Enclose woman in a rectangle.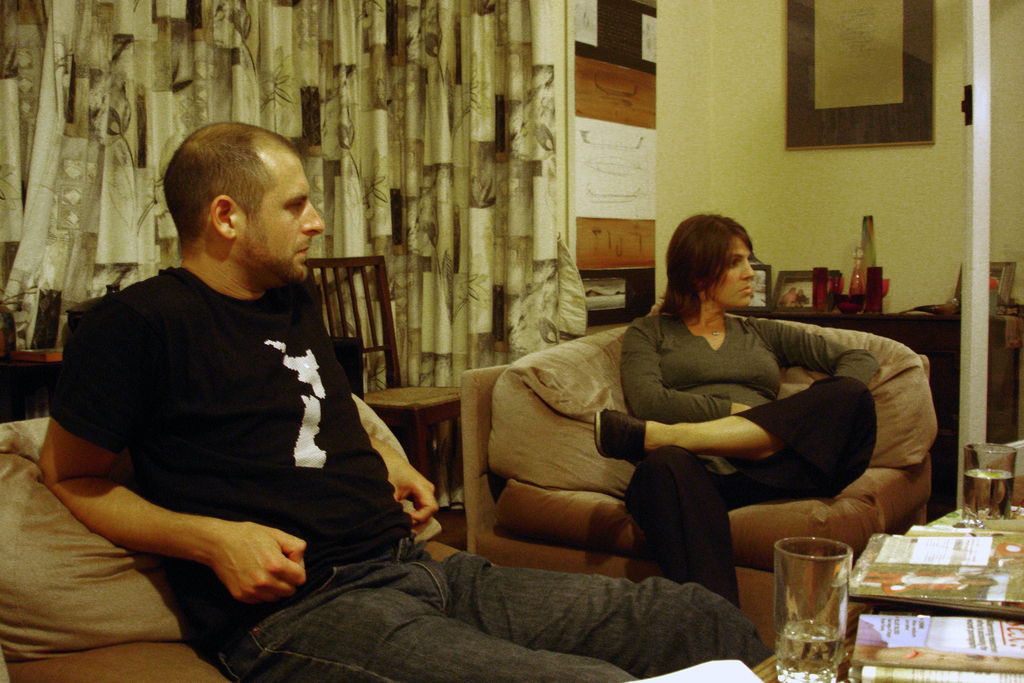
l=554, t=197, r=856, b=623.
